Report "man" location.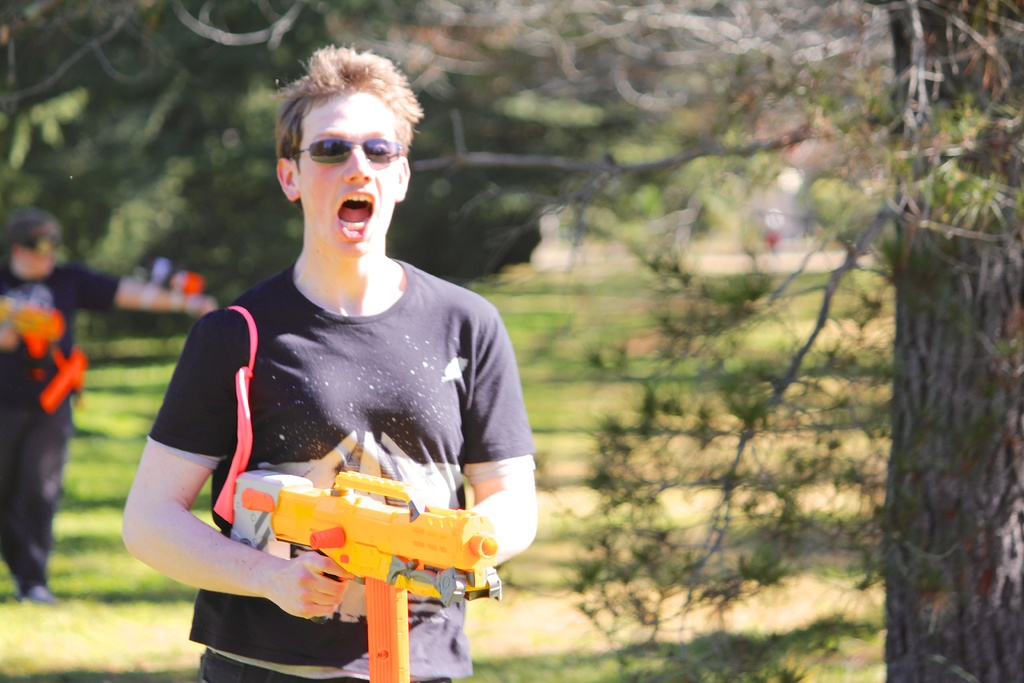
Report: l=126, t=47, r=543, b=682.
